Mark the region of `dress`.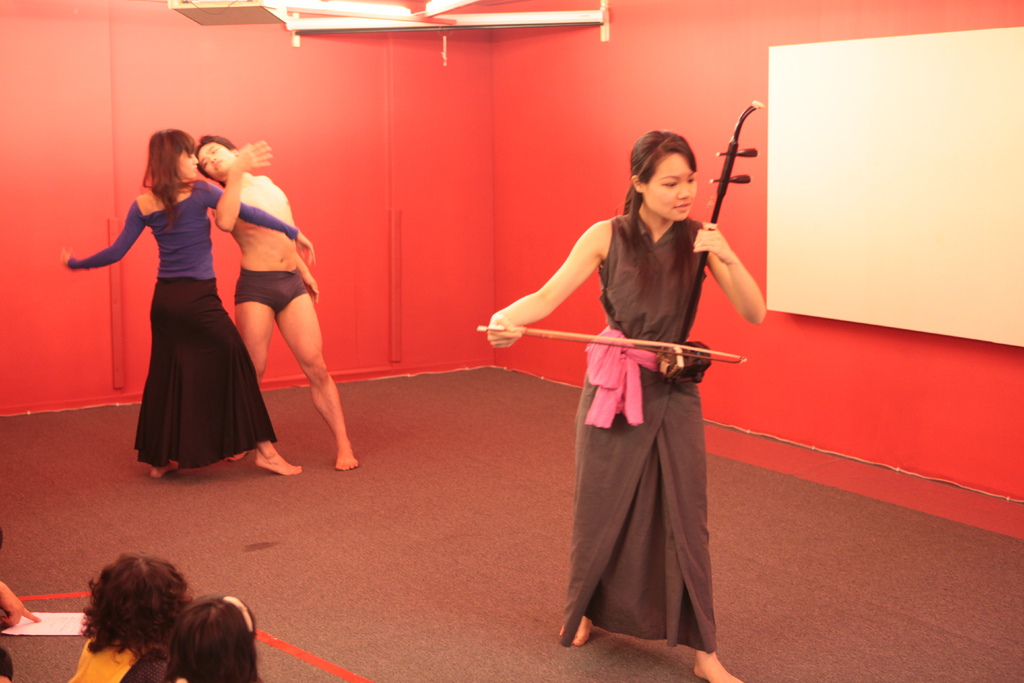
Region: <bbox>558, 194, 729, 668</bbox>.
